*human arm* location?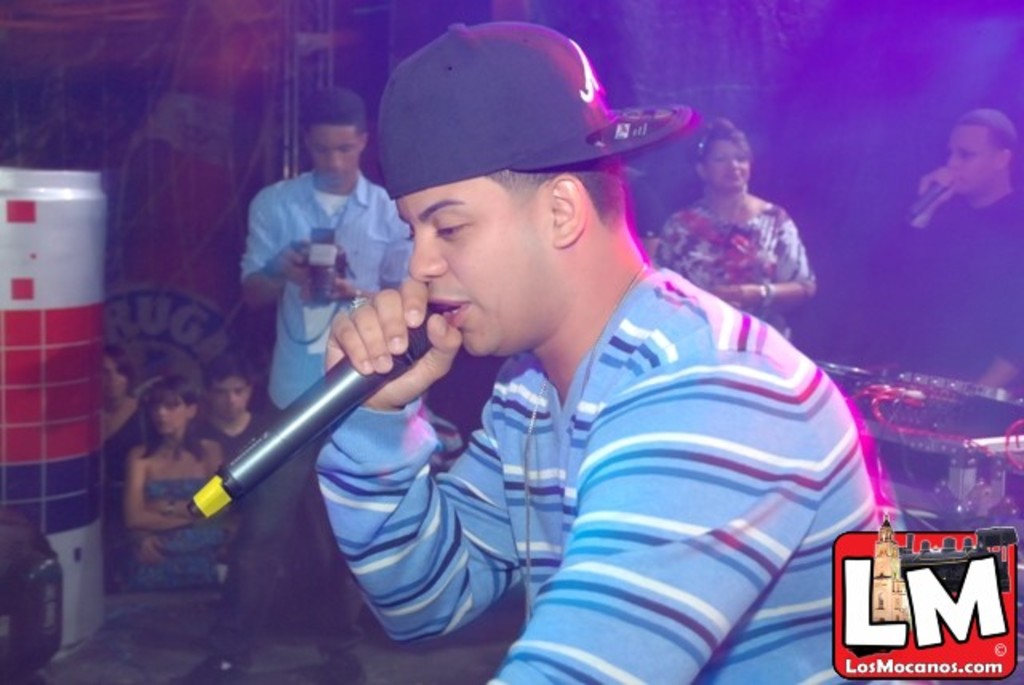
[976, 357, 1022, 387]
